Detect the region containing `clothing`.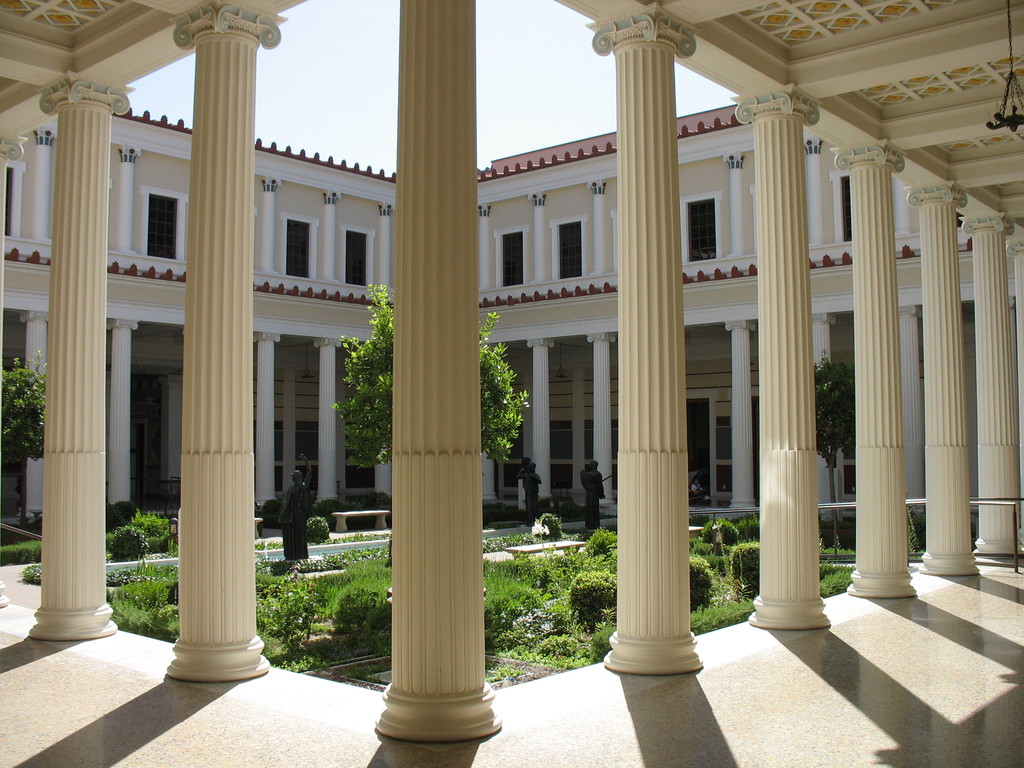
515, 463, 545, 528.
